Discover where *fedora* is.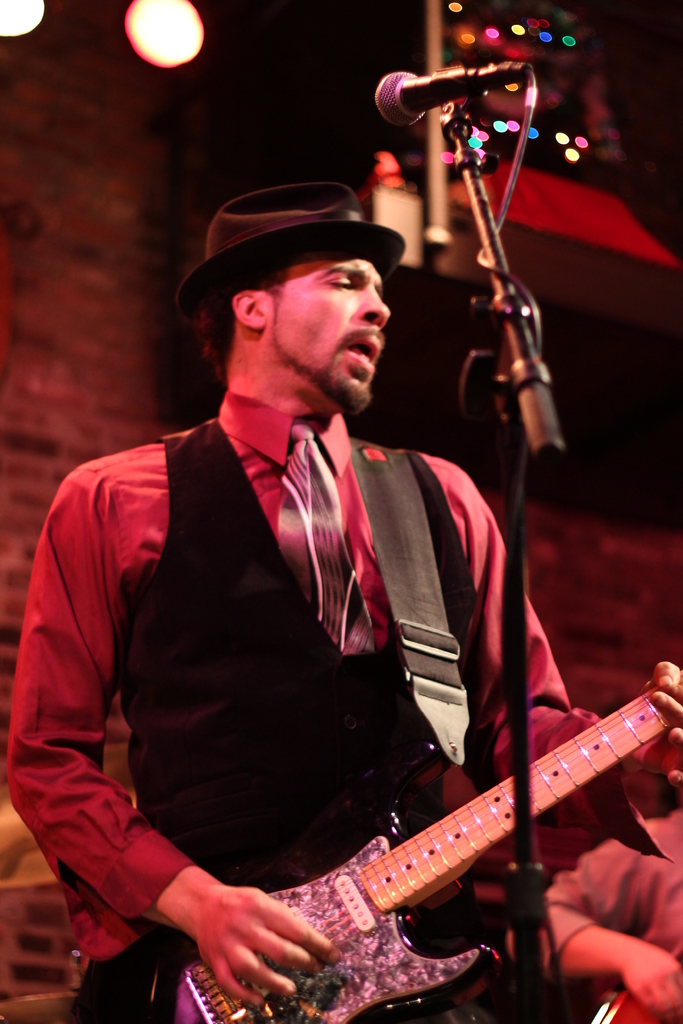
Discovered at 182 183 408 328.
